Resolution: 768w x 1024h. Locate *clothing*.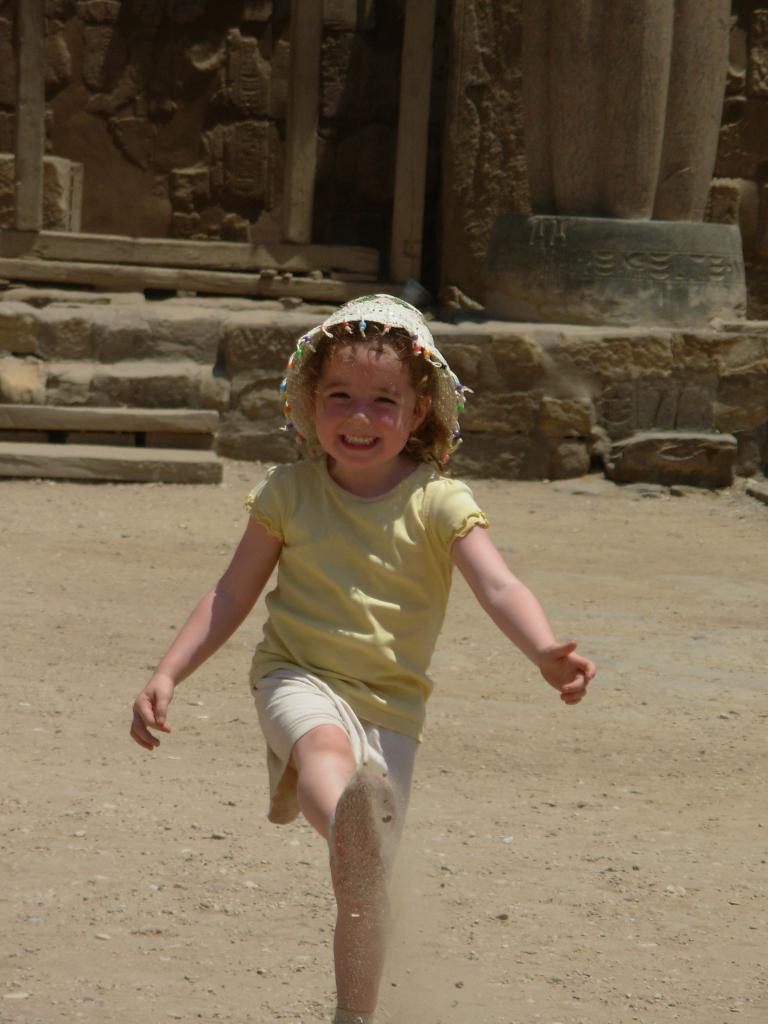
{"x1": 256, "y1": 445, "x2": 491, "y2": 863}.
